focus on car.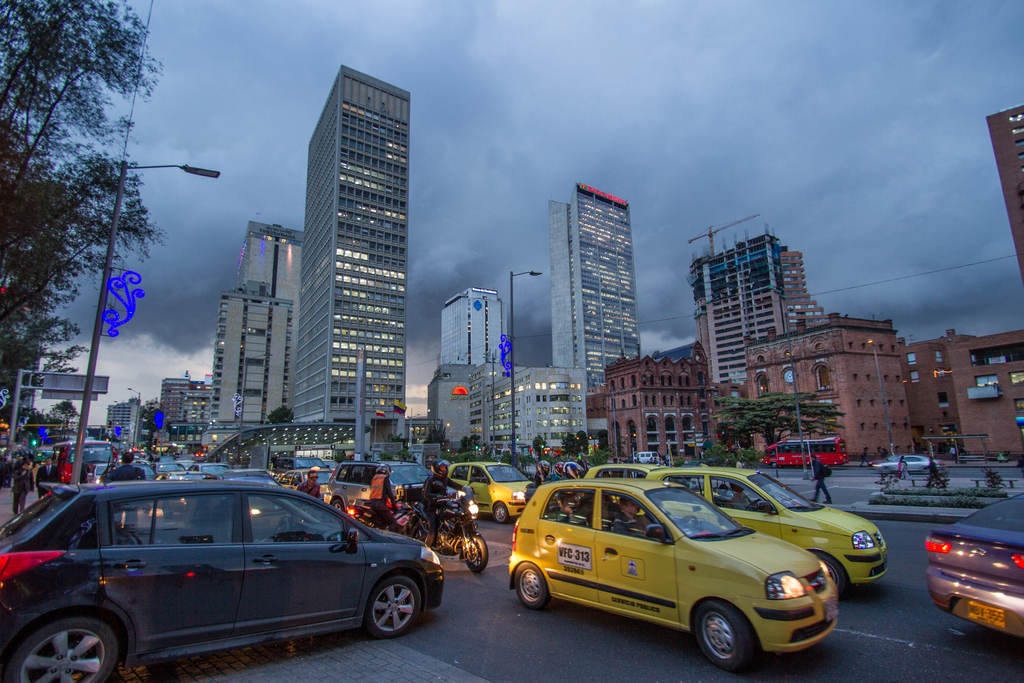
Focused at 276, 465, 339, 495.
